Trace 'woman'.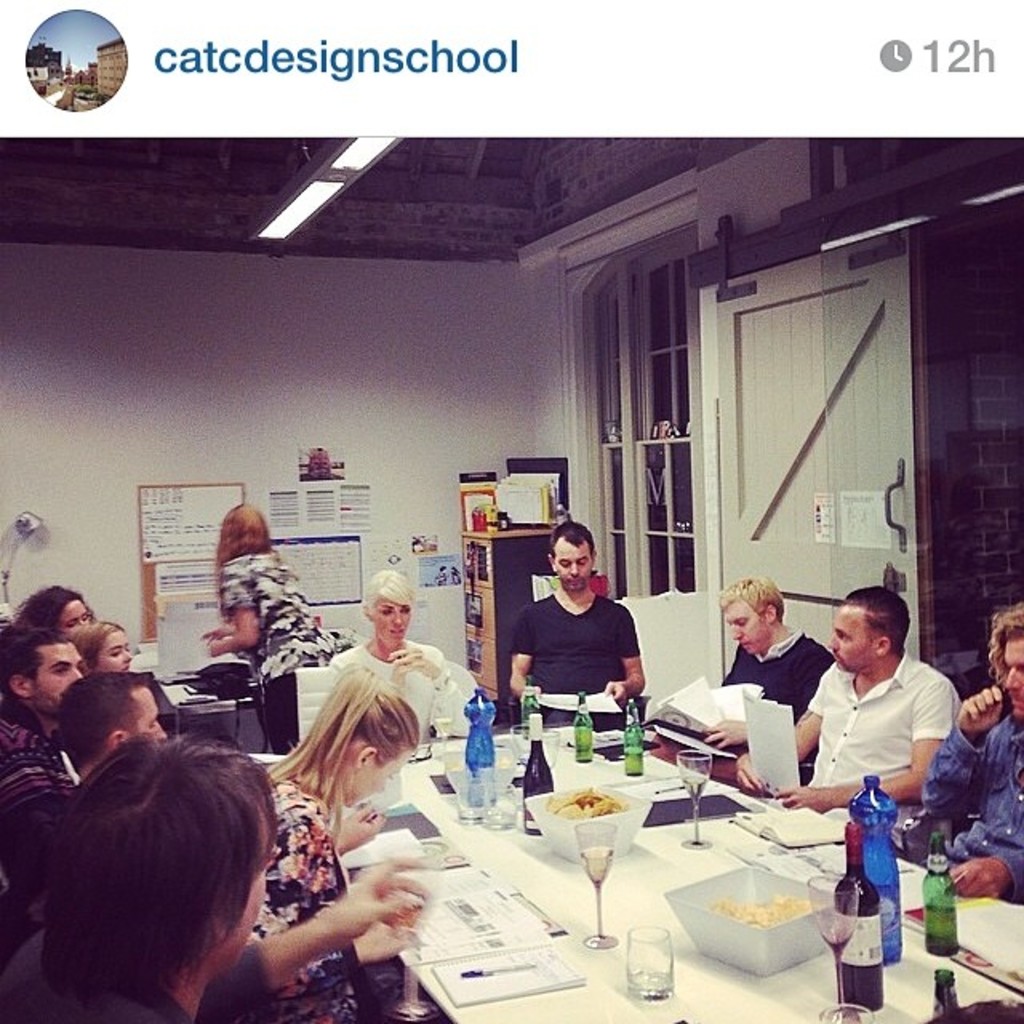
Traced to <bbox>74, 619, 138, 678</bbox>.
